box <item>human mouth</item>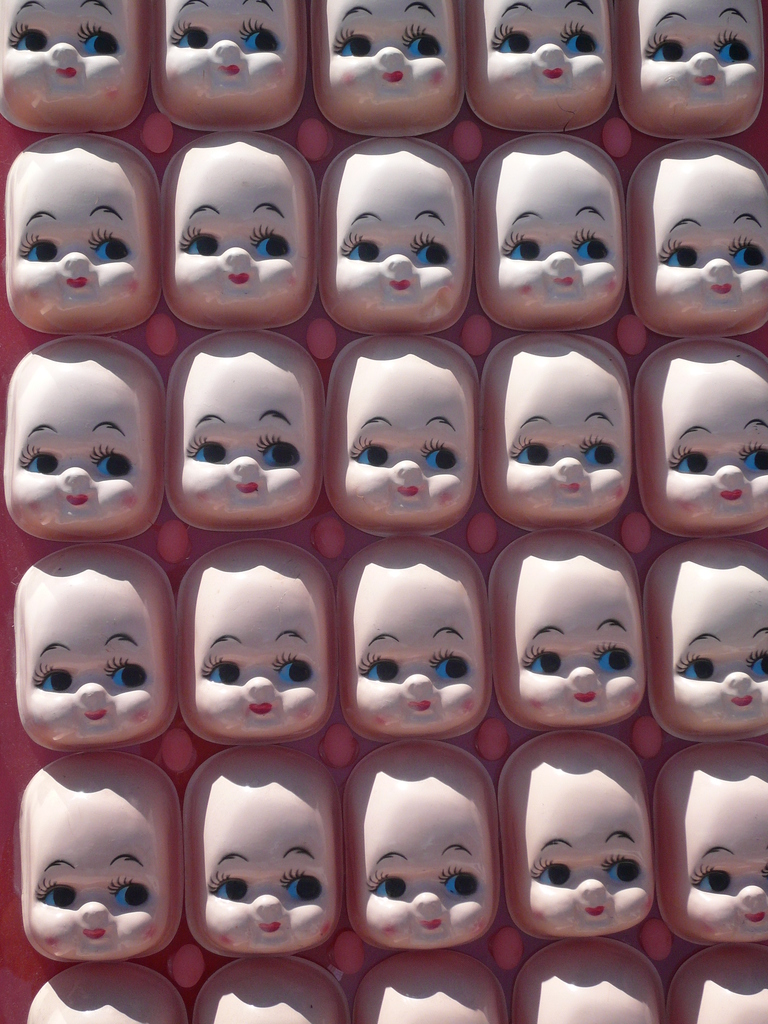
pyautogui.locateOnScreen(401, 483, 426, 503)
